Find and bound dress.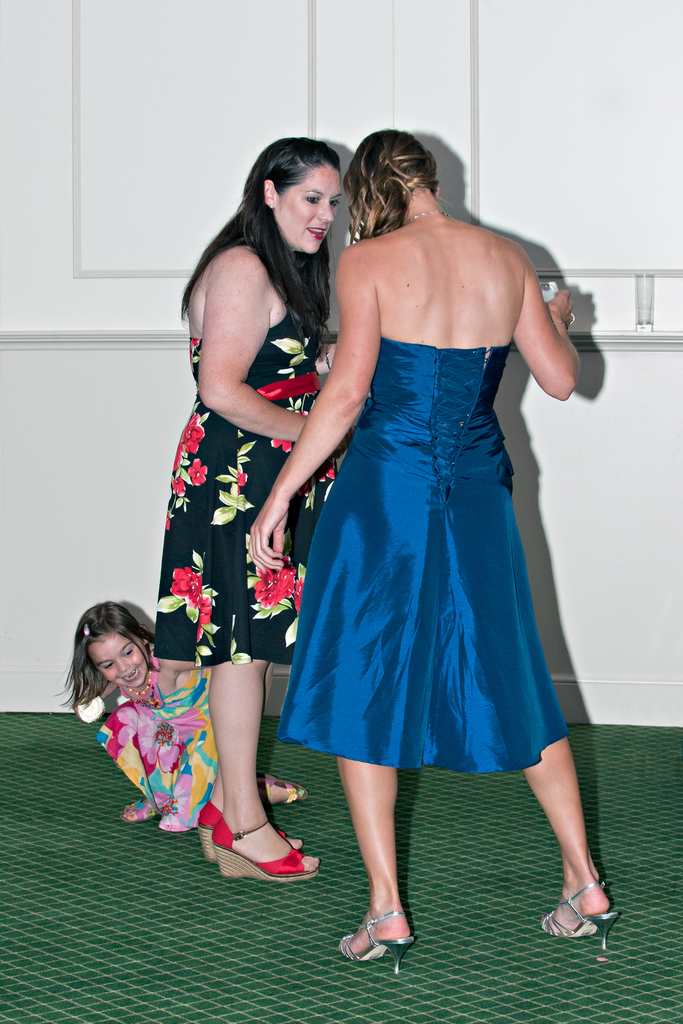
Bound: pyautogui.locateOnScreen(284, 339, 568, 783).
